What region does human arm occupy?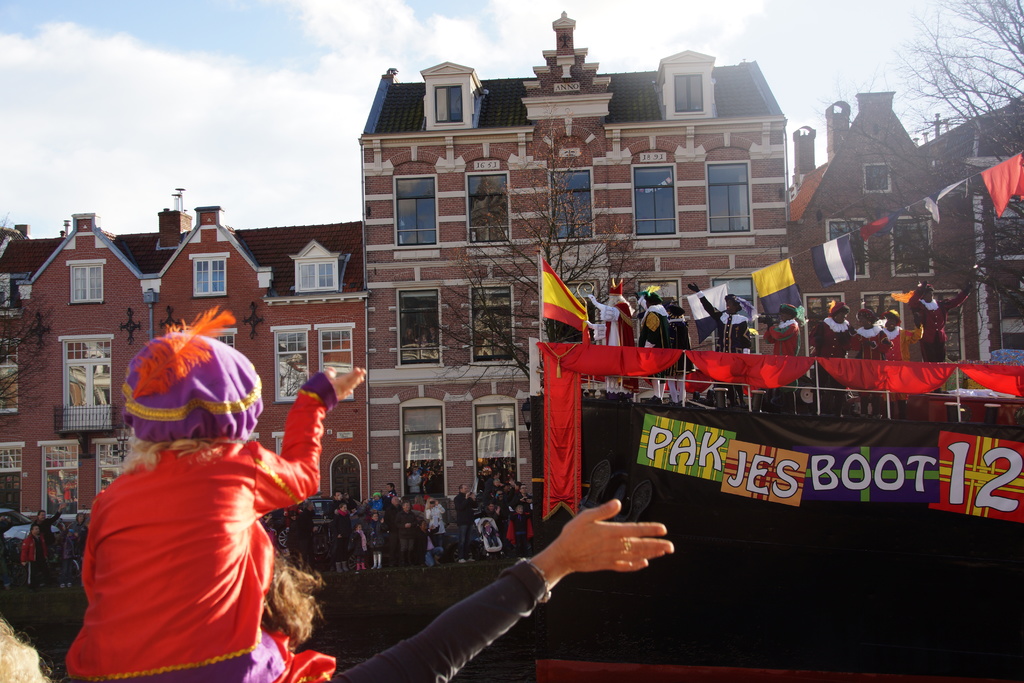
bbox=(246, 358, 366, 525).
